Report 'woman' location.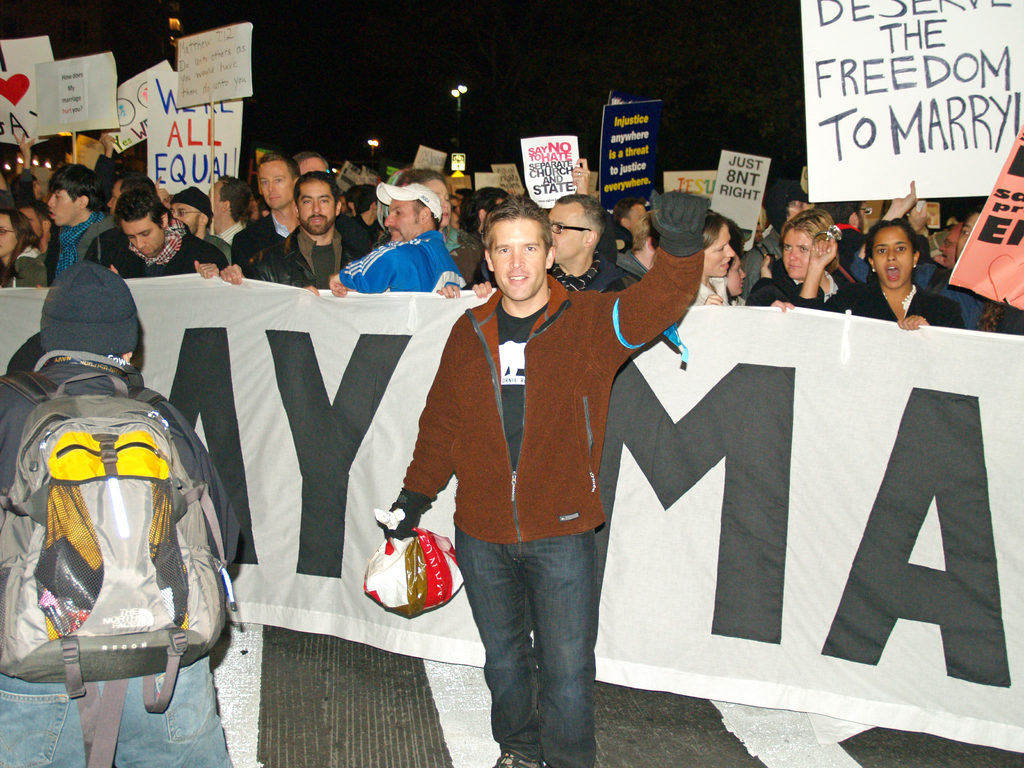
Report: [0, 211, 50, 294].
